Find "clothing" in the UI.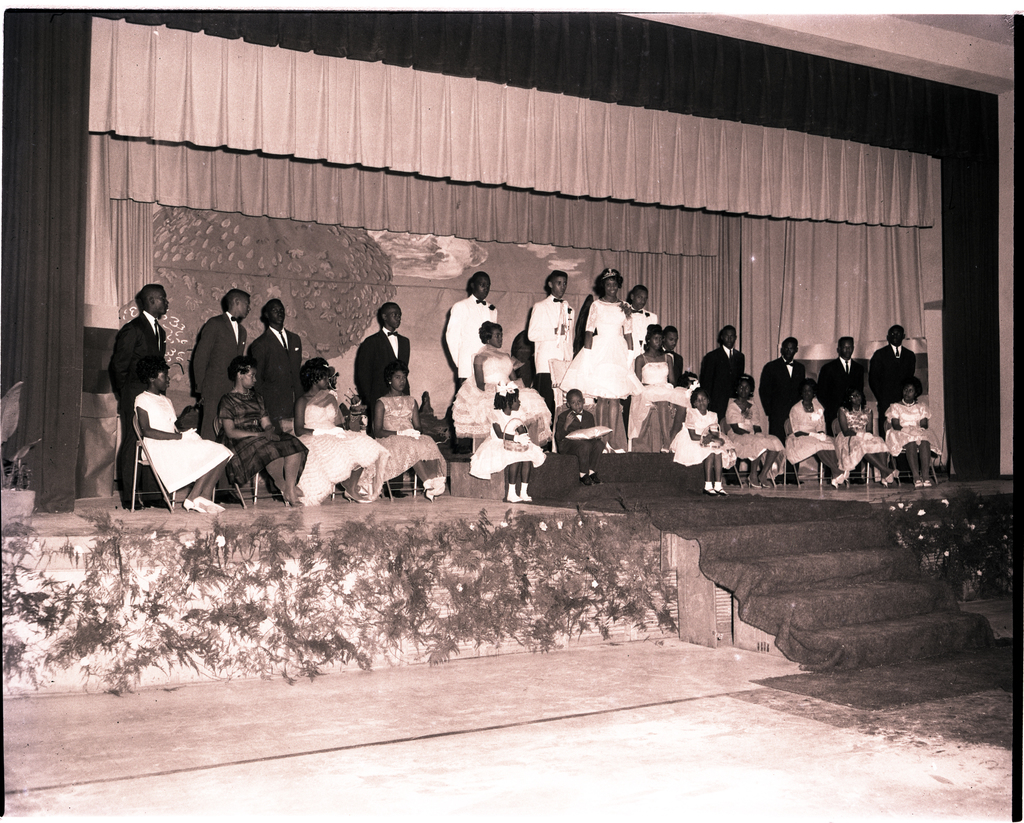
UI element at (left=451, top=346, right=550, bottom=439).
